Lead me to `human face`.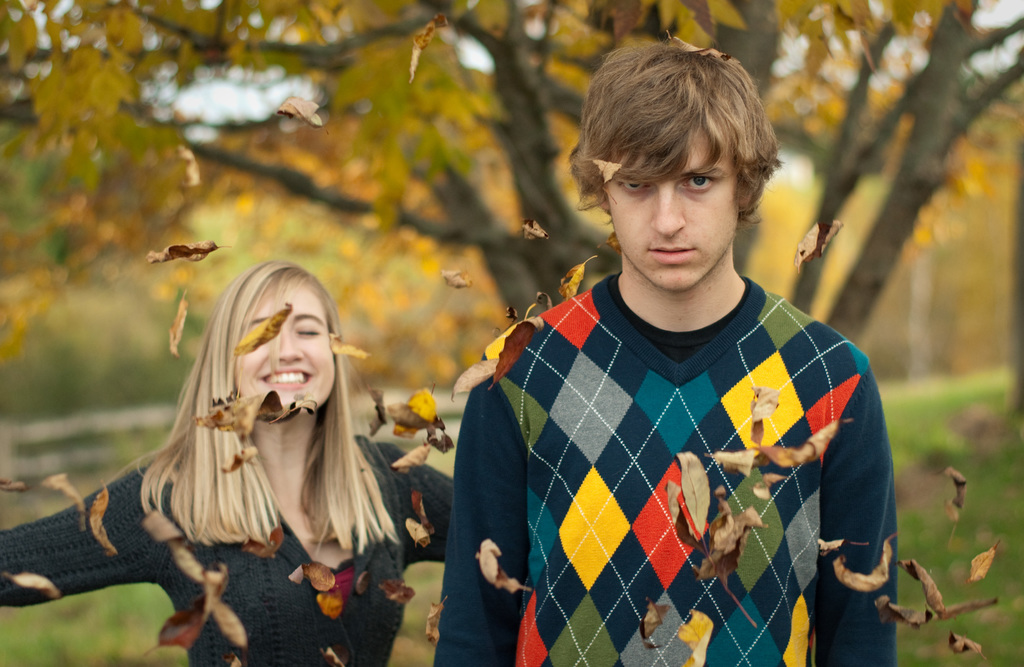
Lead to [left=605, top=125, right=740, bottom=290].
